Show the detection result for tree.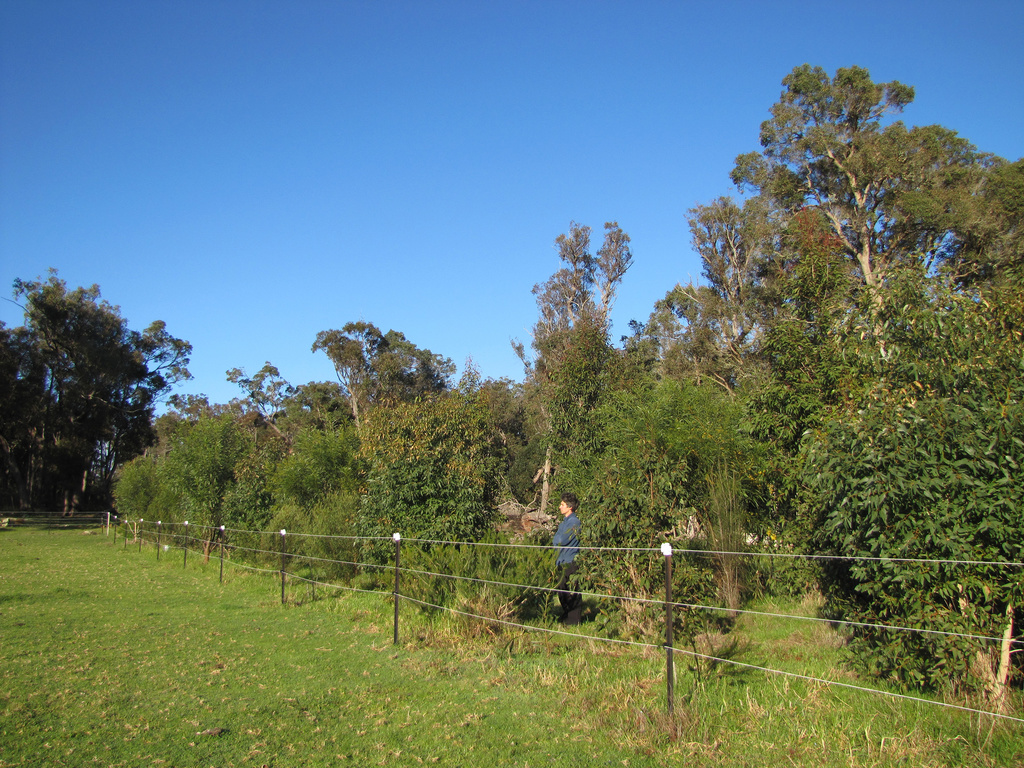
{"x1": 112, "y1": 393, "x2": 355, "y2": 584}.
